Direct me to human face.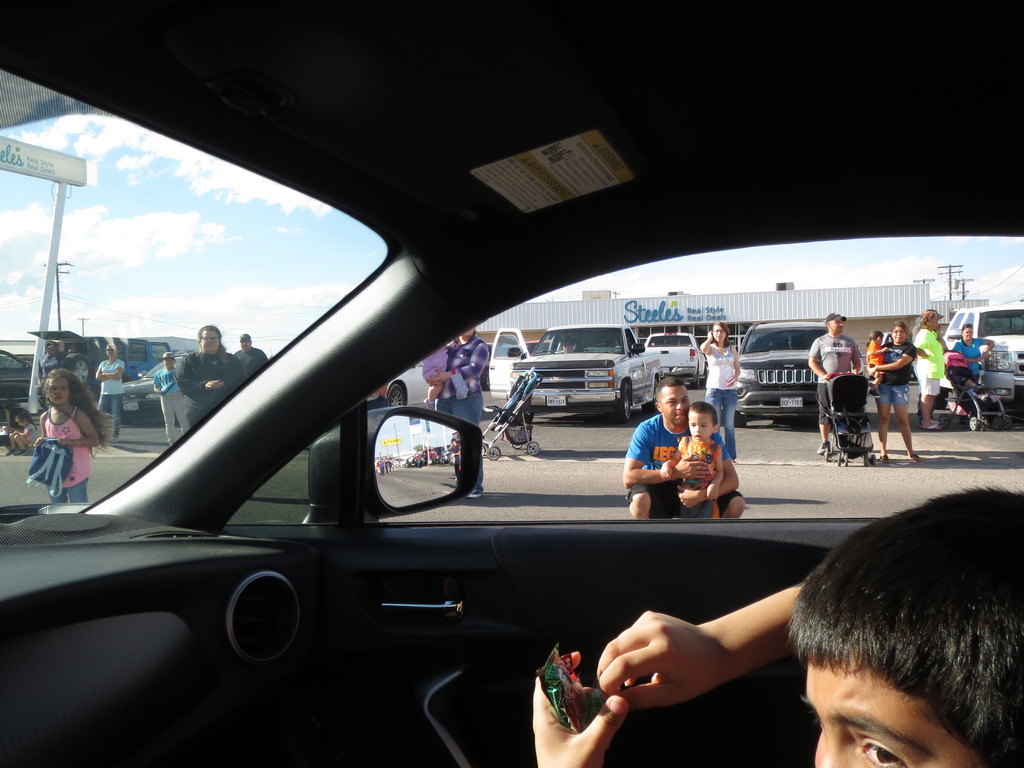
Direction: 663 387 690 424.
